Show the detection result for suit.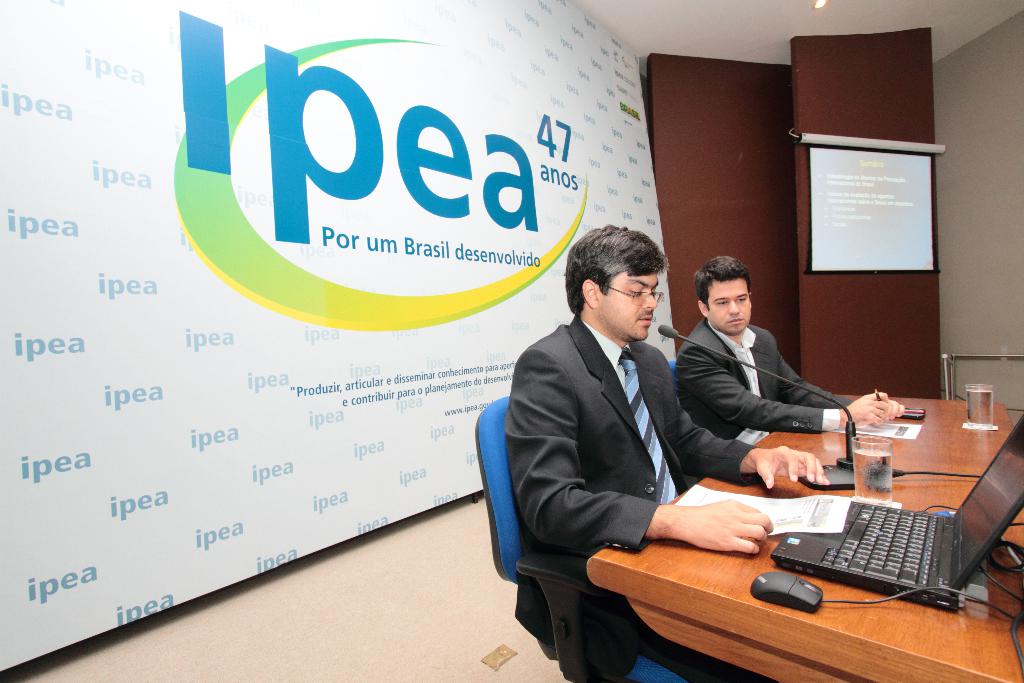
497,316,779,682.
